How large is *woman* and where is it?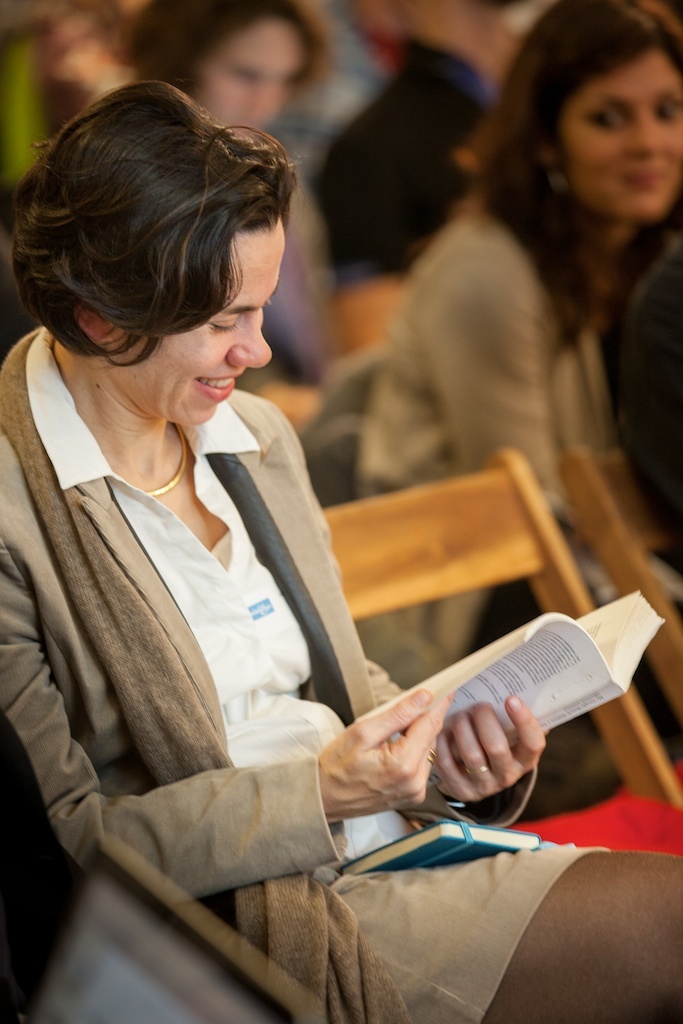
Bounding box: (0, 79, 682, 1023).
